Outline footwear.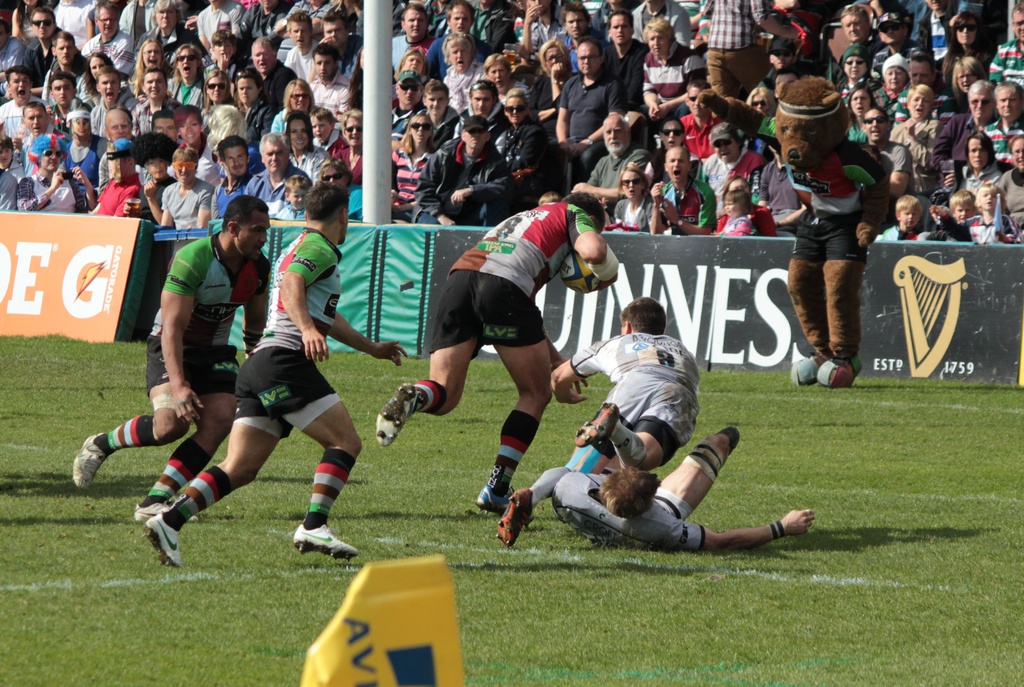
Outline: [left=559, top=401, right=616, bottom=454].
